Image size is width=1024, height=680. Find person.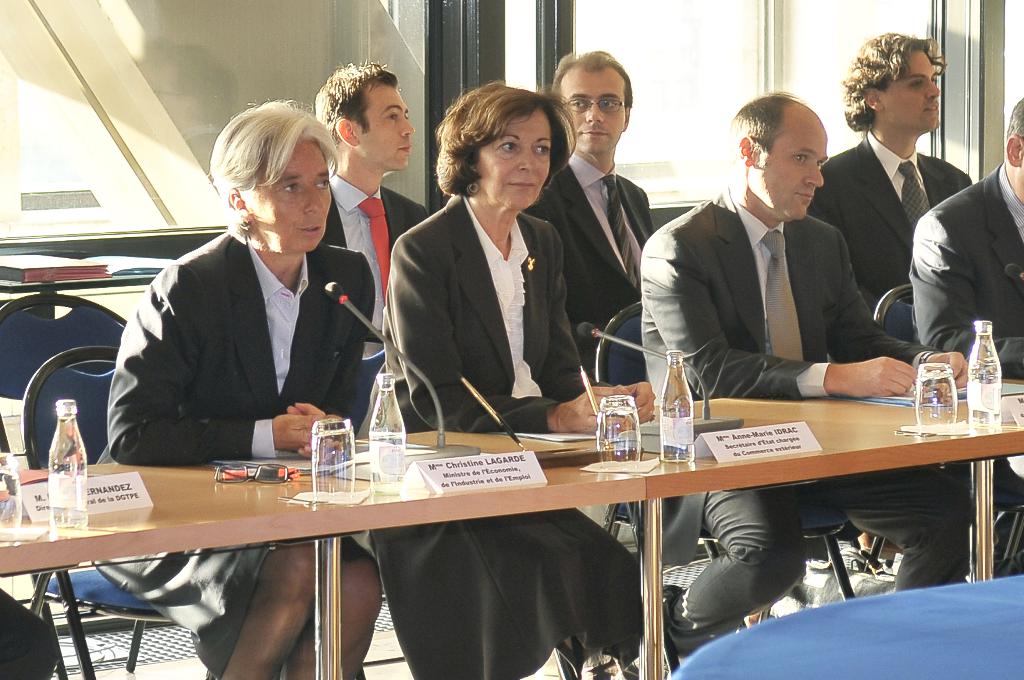
box(367, 78, 654, 679).
